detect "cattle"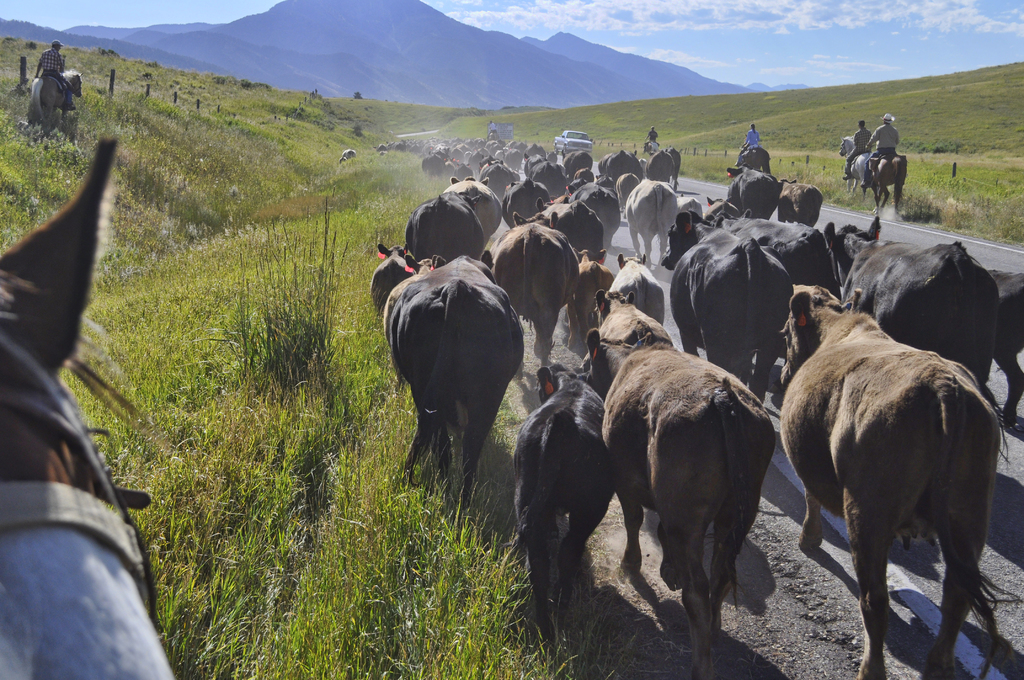
rect(610, 254, 668, 324)
